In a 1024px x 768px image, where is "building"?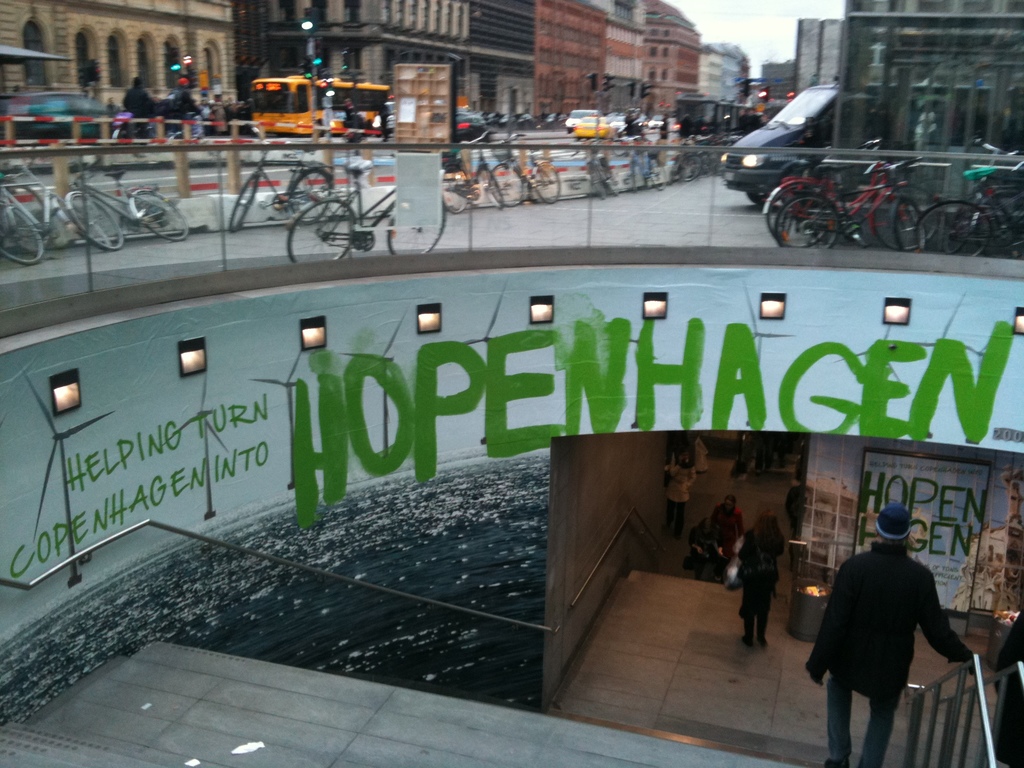
box=[0, 4, 237, 105].
